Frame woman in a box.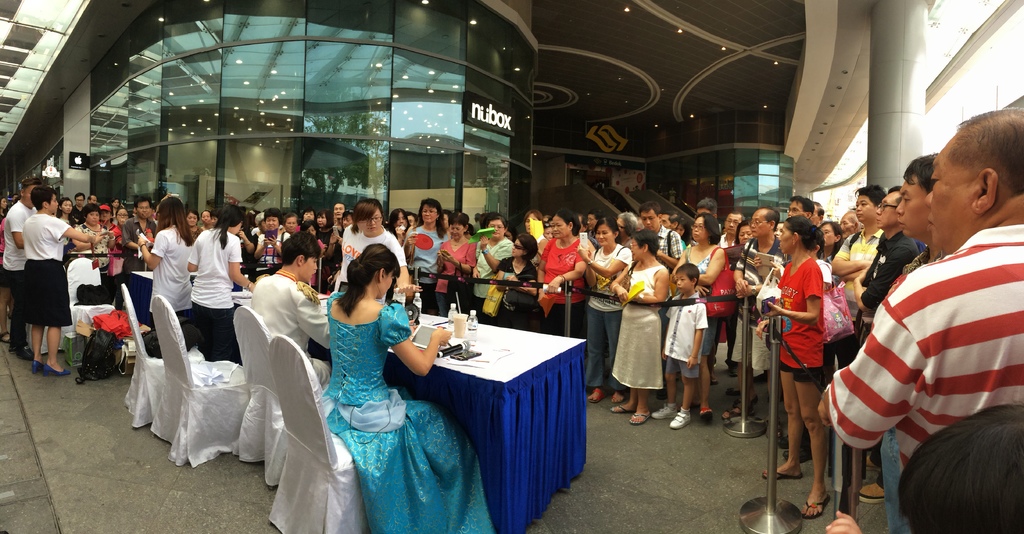
[298, 209, 460, 514].
